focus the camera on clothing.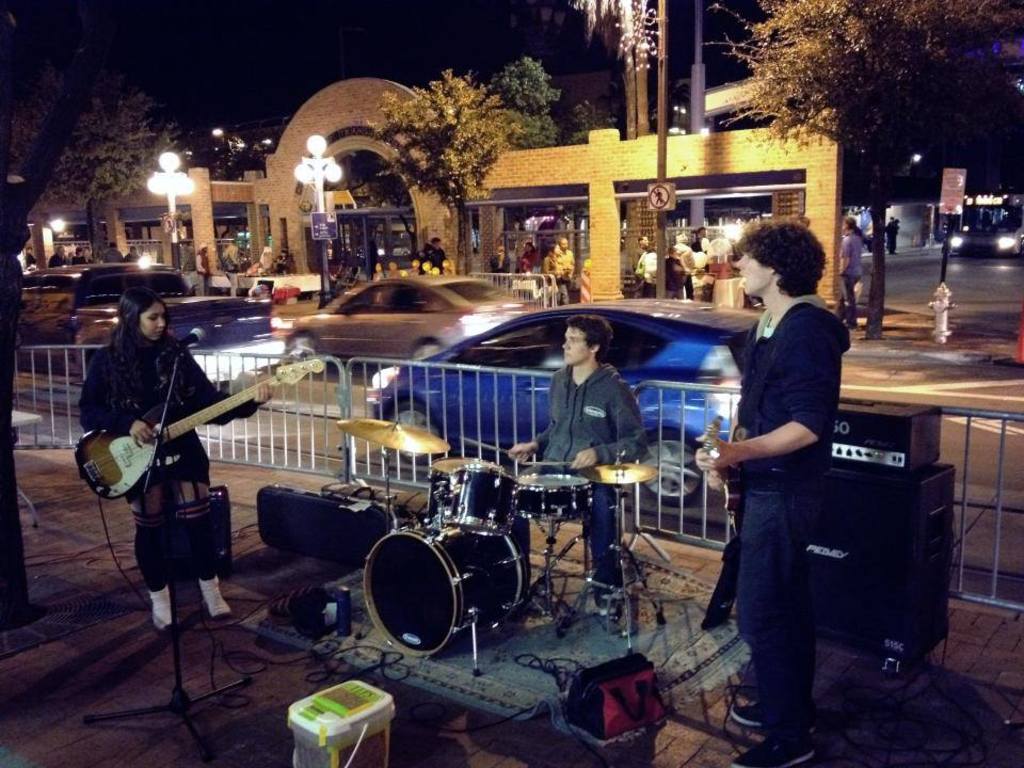
Focus region: [842,233,864,321].
